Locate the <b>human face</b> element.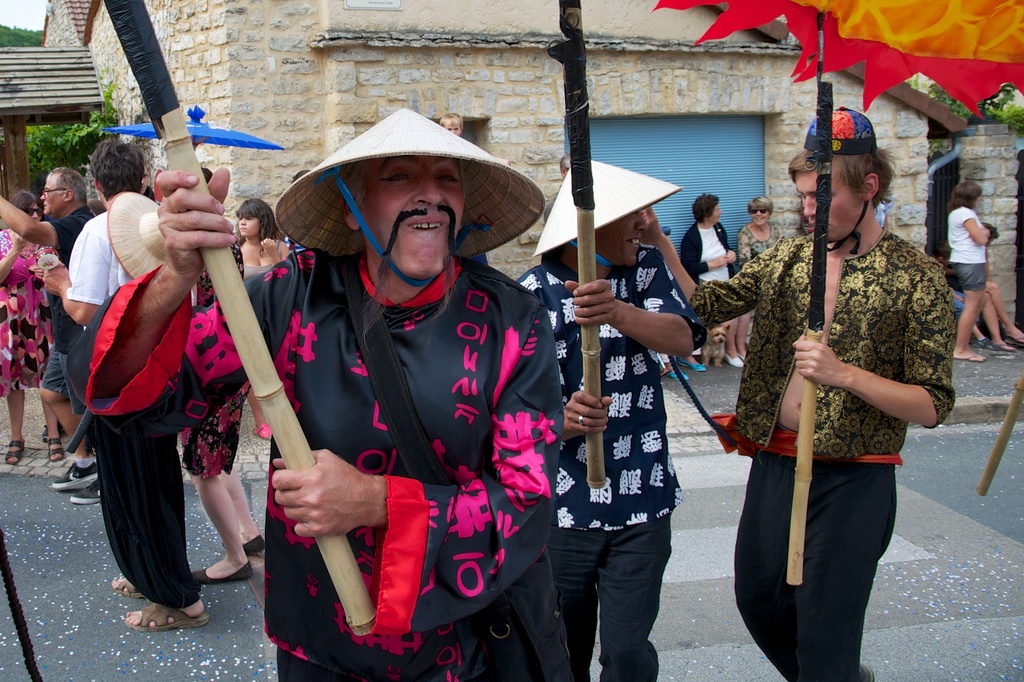
Element bbox: (left=585, top=209, right=653, bottom=273).
